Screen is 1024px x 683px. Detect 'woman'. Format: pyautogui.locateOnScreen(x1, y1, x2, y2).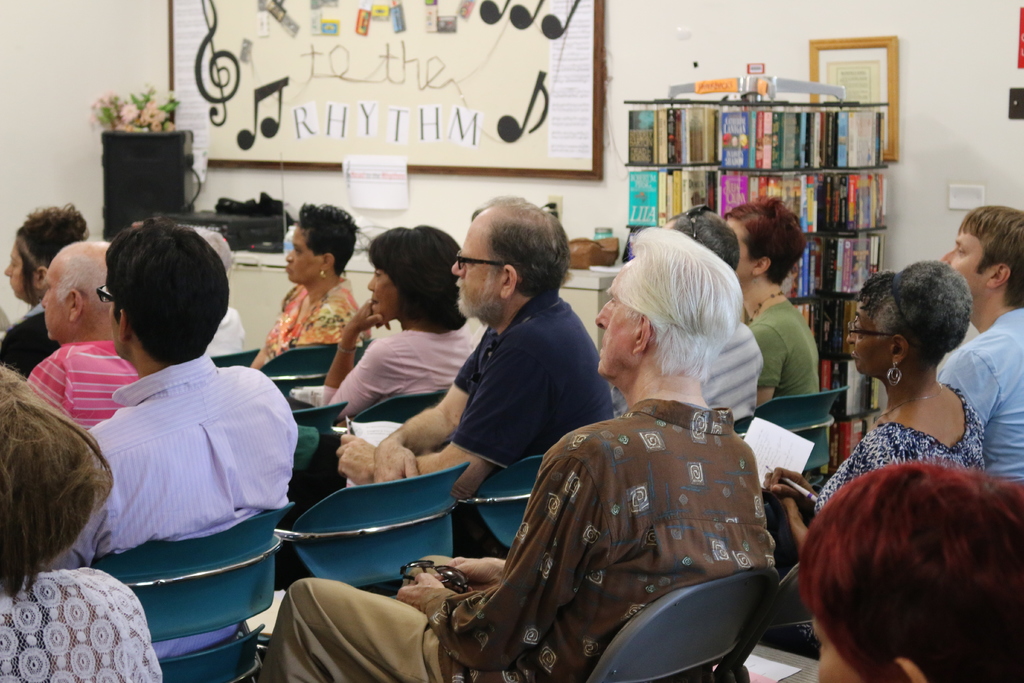
pyautogui.locateOnScreen(0, 367, 169, 682).
